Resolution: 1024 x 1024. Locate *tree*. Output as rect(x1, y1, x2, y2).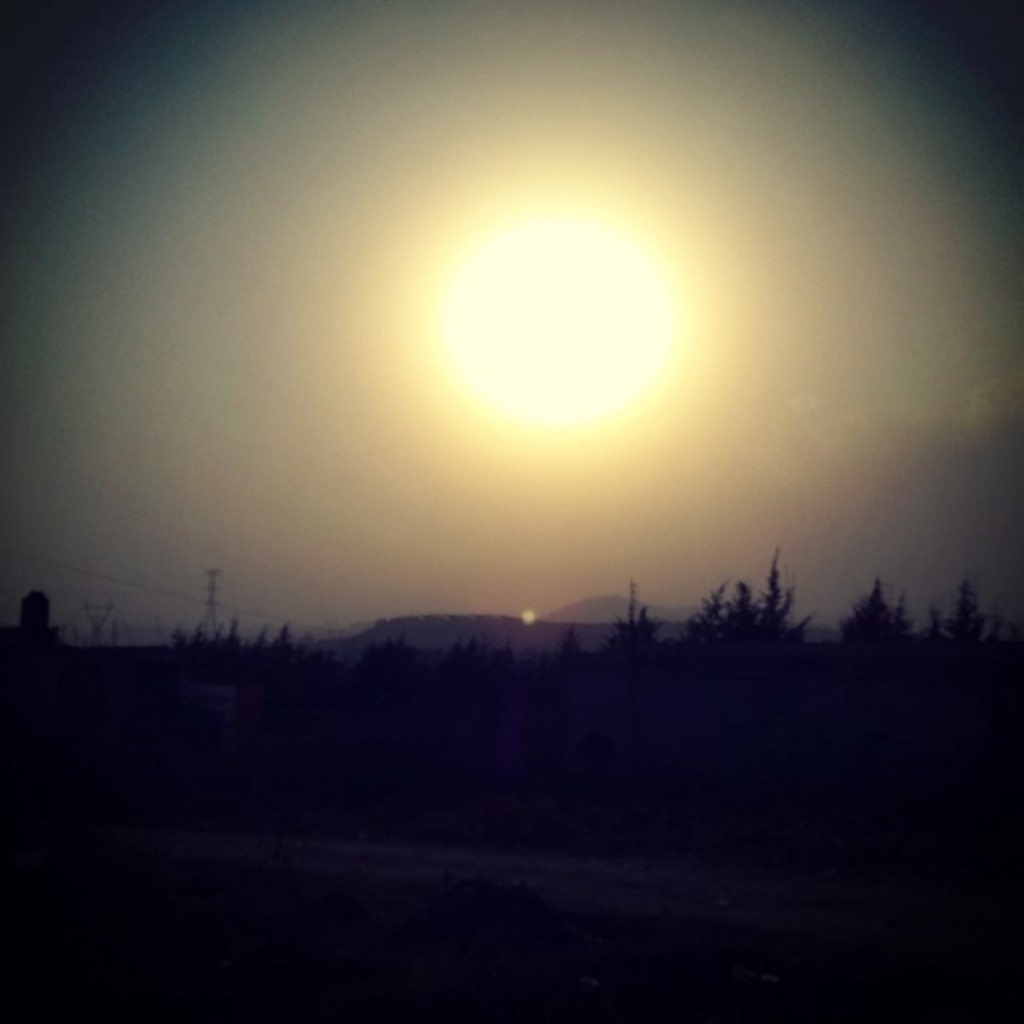
rect(838, 578, 928, 691).
